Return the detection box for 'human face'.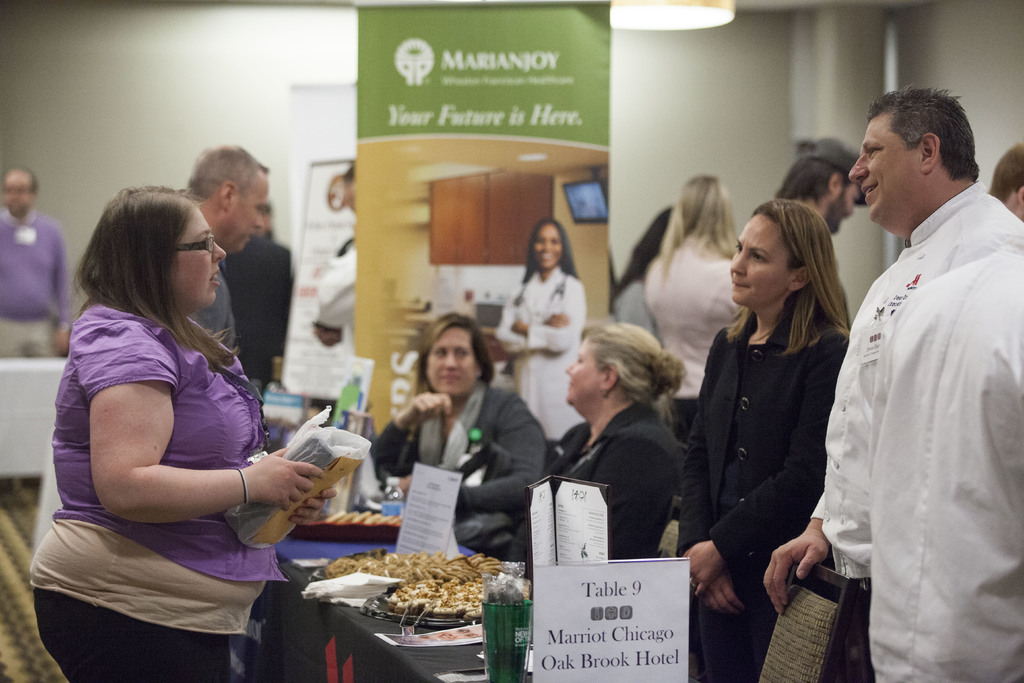
select_region(1, 170, 34, 215).
